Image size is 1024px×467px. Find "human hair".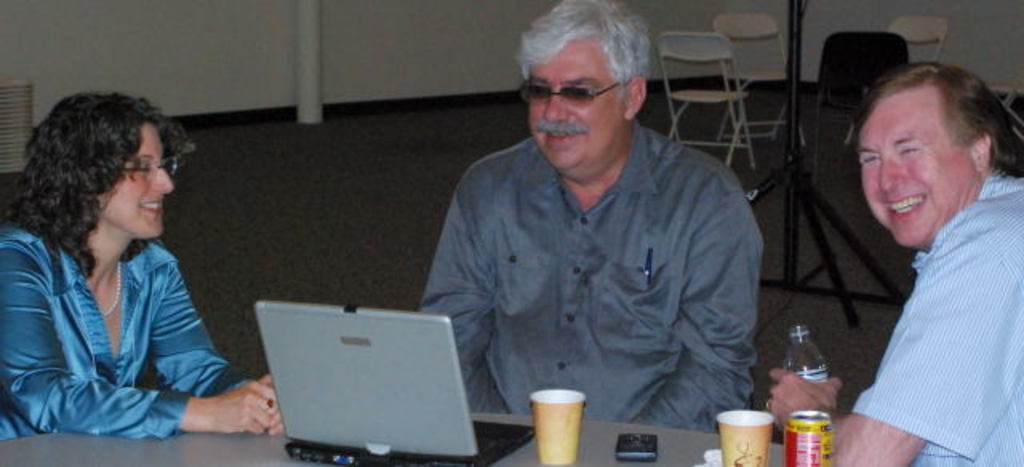
locate(514, 0, 654, 104).
